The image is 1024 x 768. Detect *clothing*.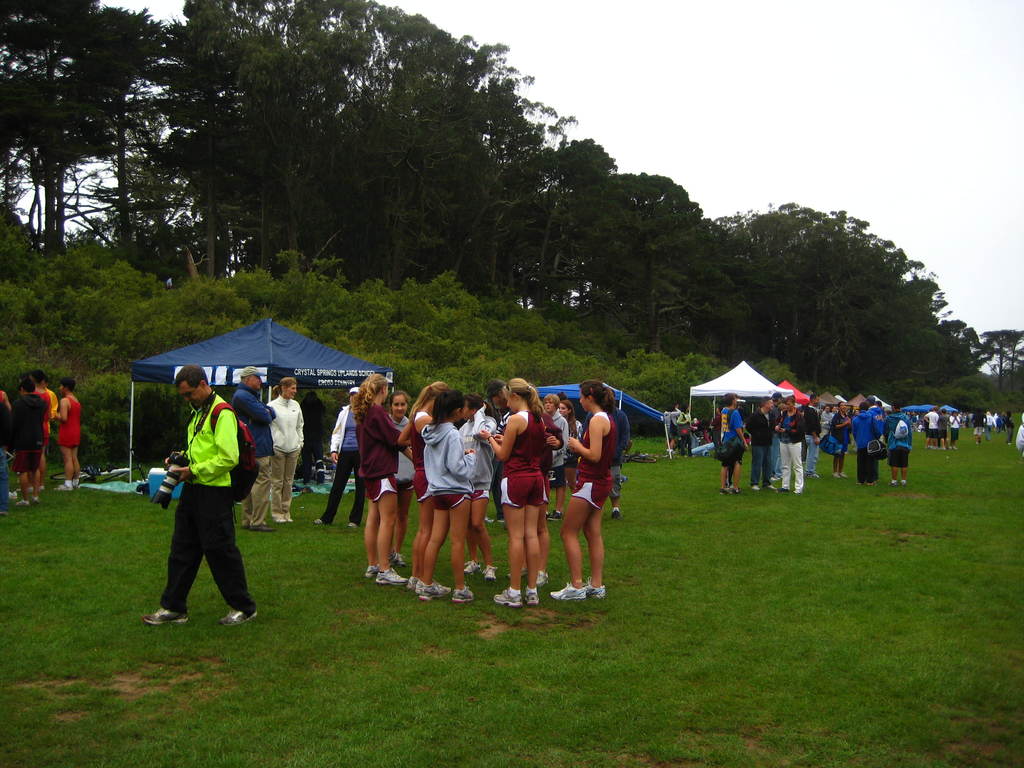
Detection: crop(148, 372, 248, 627).
